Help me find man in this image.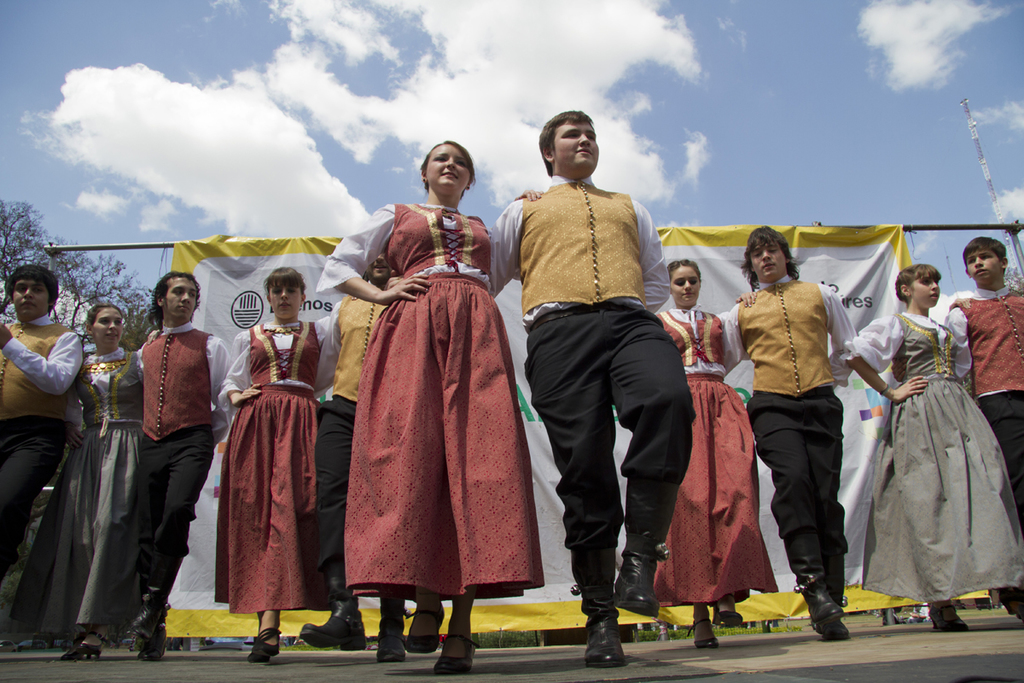
Found it: Rect(0, 266, 82, 579).
